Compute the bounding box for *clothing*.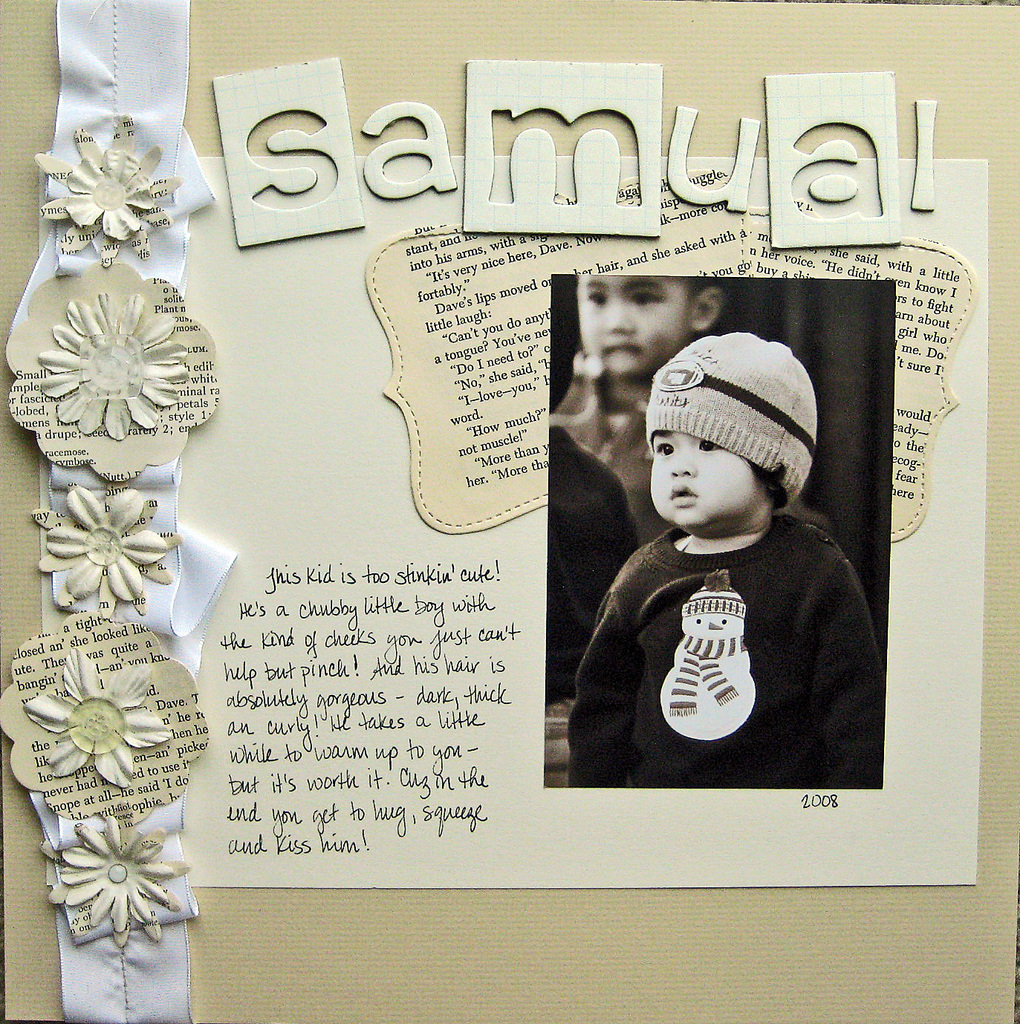
574, 506, 889, 784.
